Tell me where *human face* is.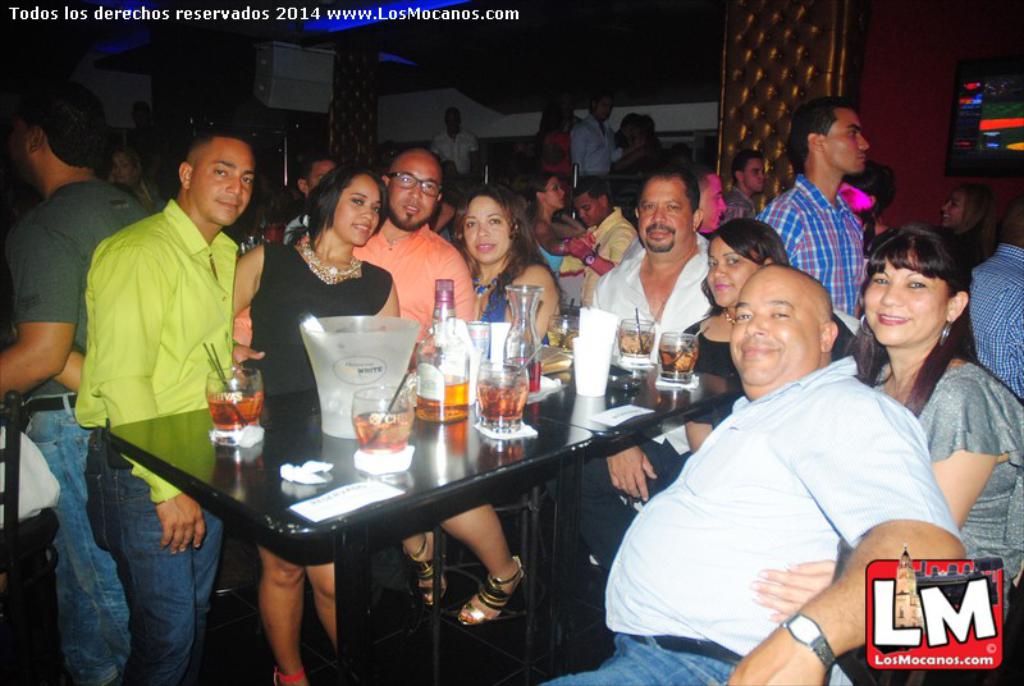
*human face* is at l=389, t=160, r=440, b=230.
